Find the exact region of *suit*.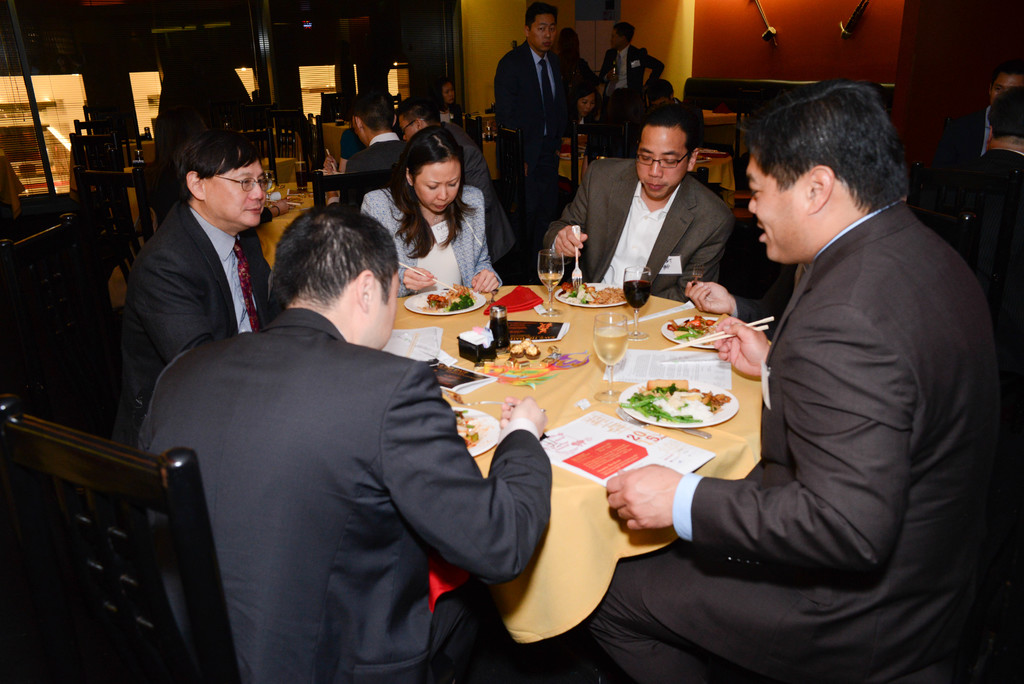
Exact region: select_region(939, 105, 997, 156).
